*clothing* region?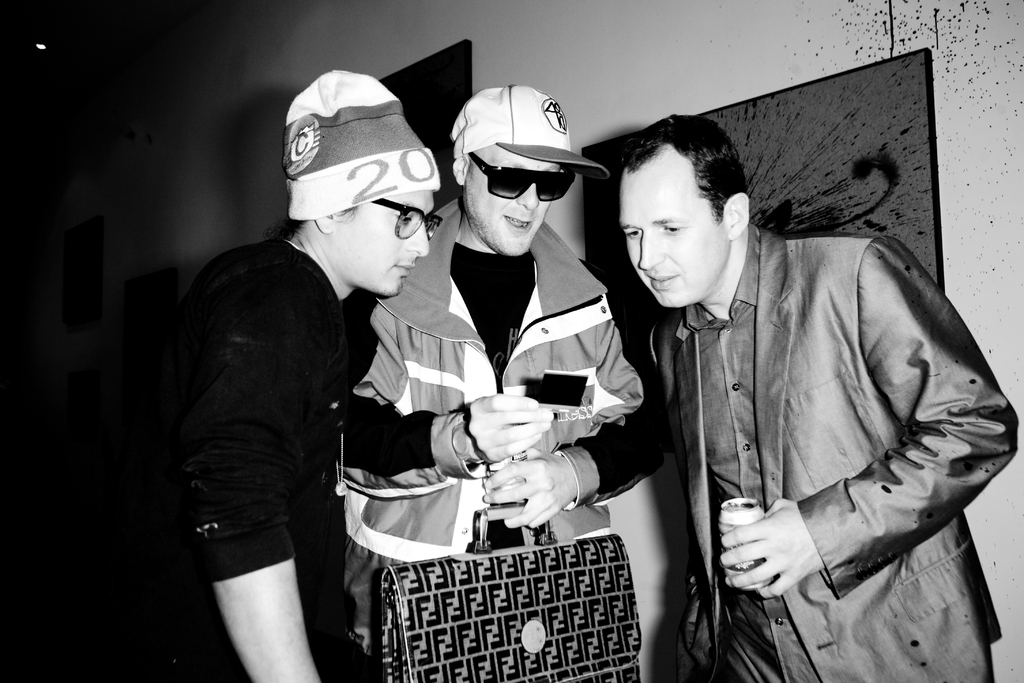
x1=604 y1=213 x2=1016 y2=682
